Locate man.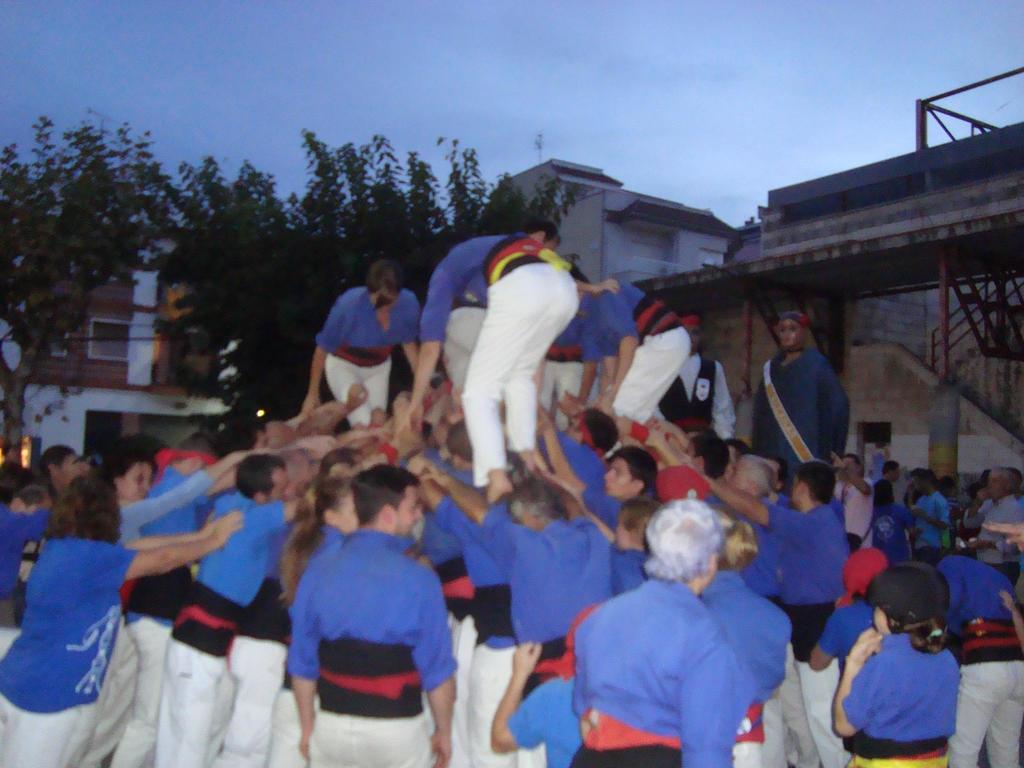
Bounding box: (x1=269, y1=500, x2=477, y2=767).
